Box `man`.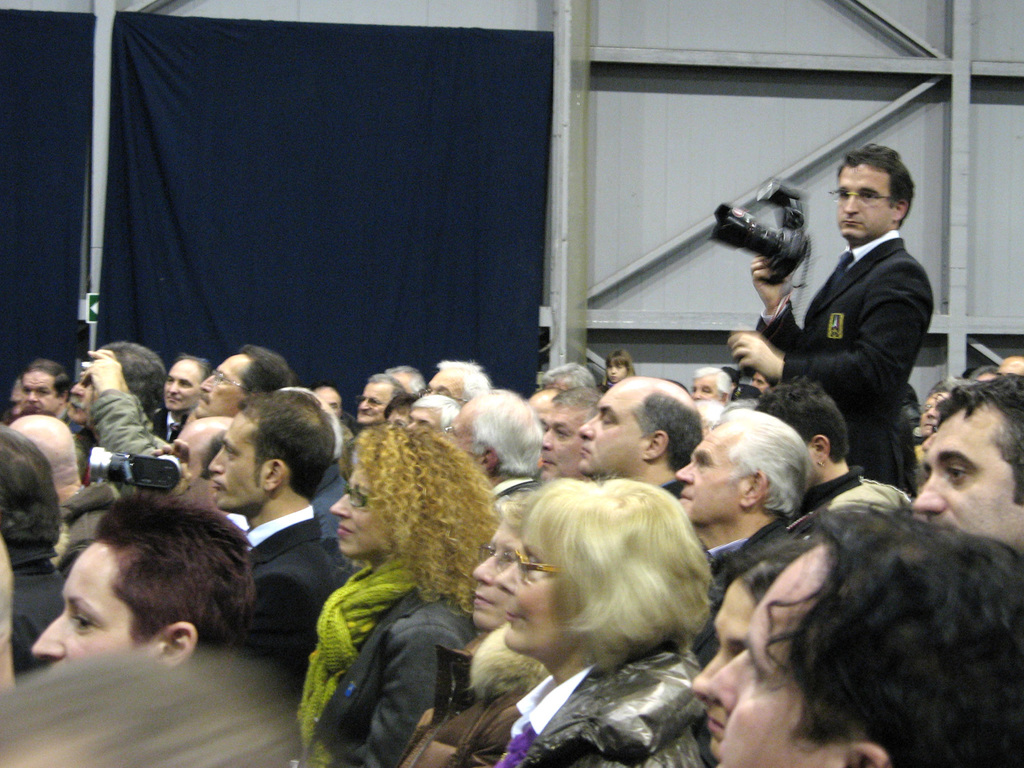
bbox=(728, 144, 936, 486).
